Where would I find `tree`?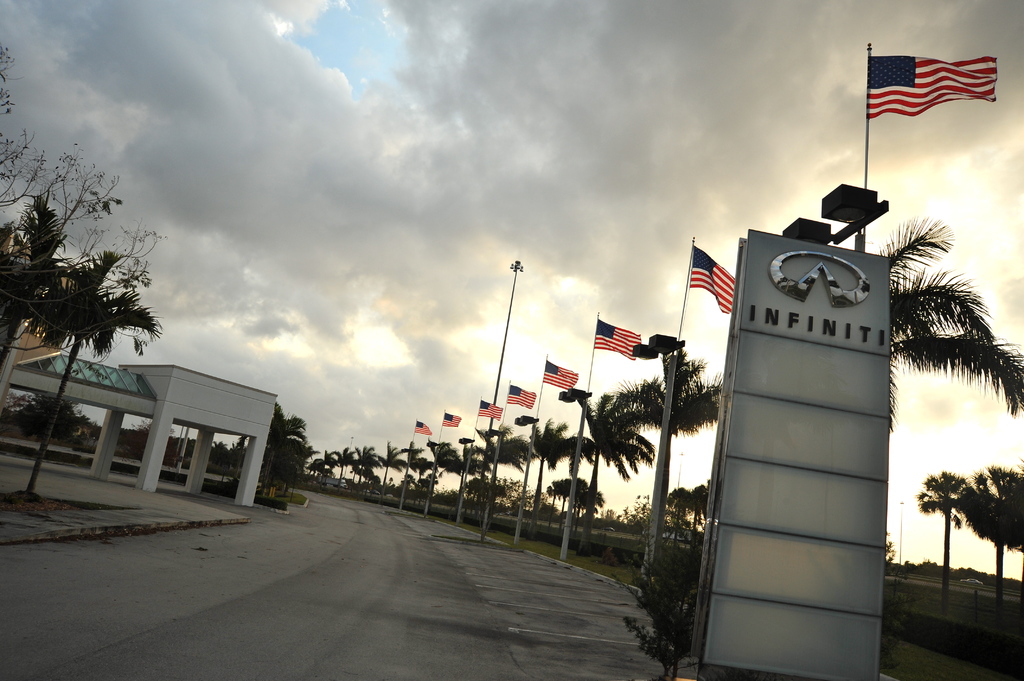
At [left=394, top=442, right=419, bottom=511].
